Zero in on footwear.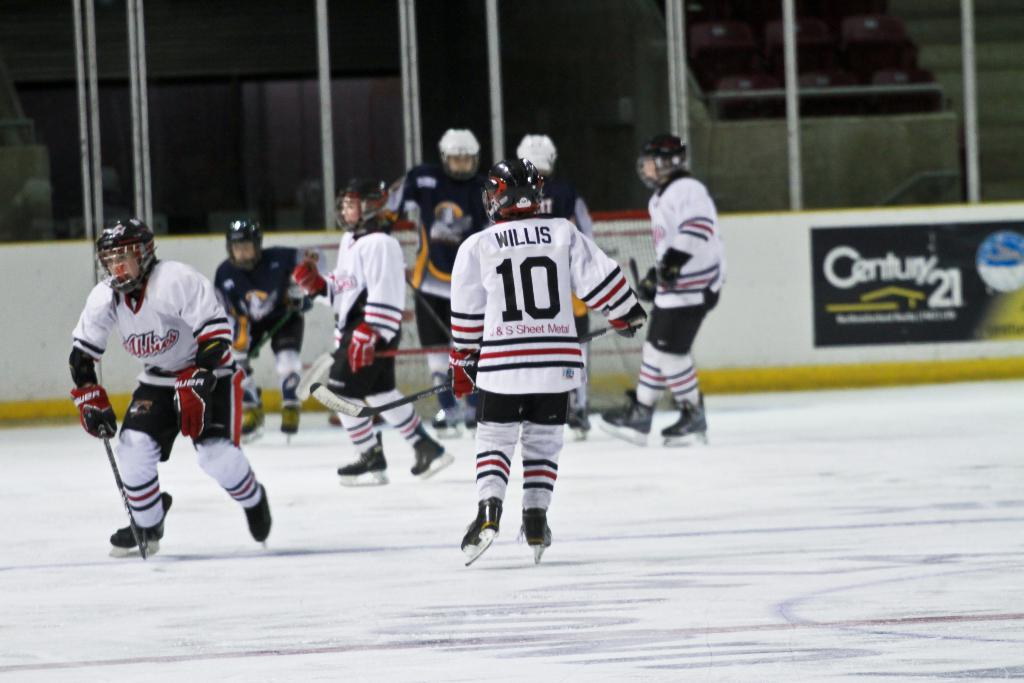
Zeroed in: box(107, 488, 176, 551).
